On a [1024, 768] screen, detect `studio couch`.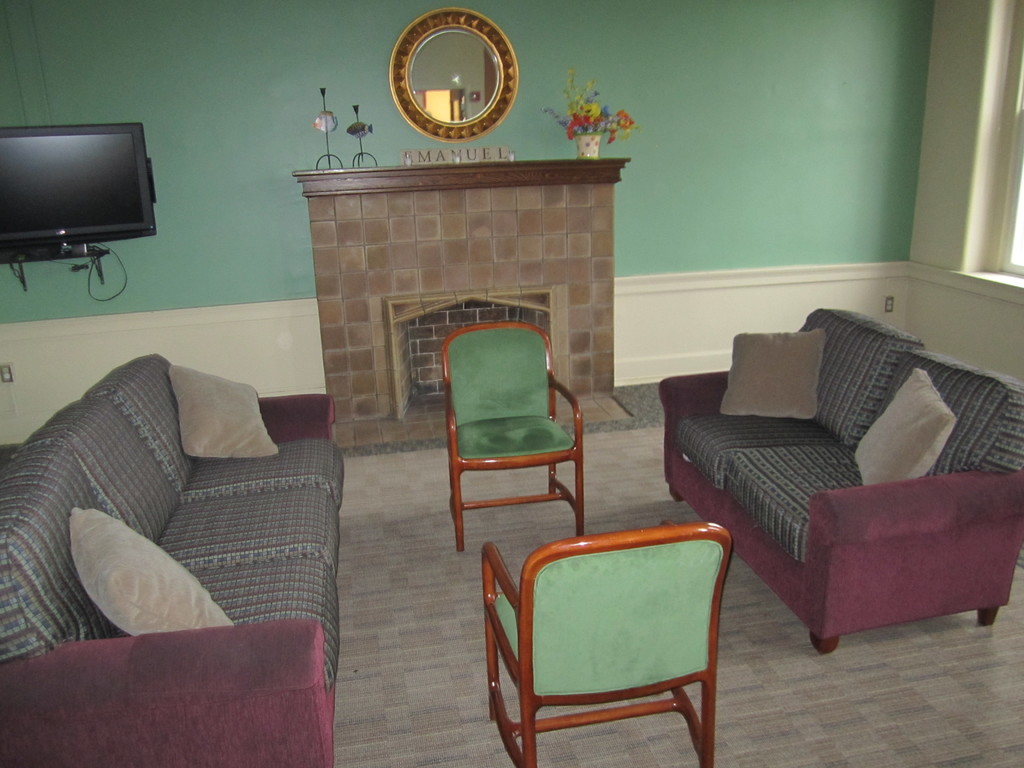
659,303,1023,655.
